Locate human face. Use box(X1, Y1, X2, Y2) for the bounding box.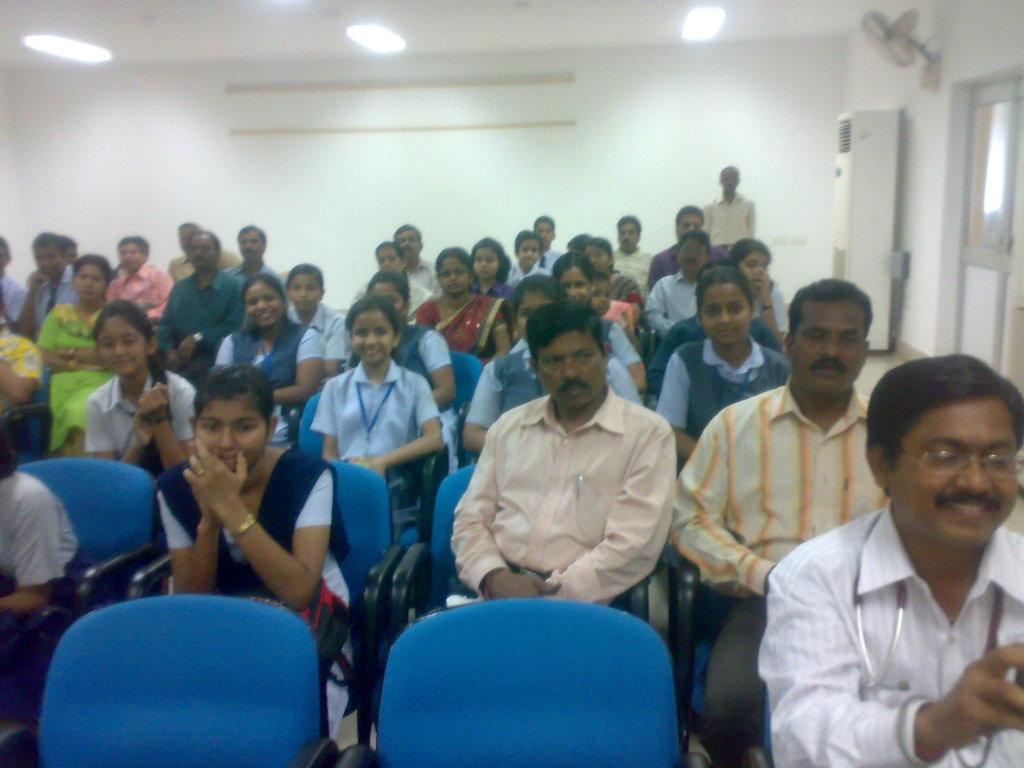
box(586, 276, 612, 314).
